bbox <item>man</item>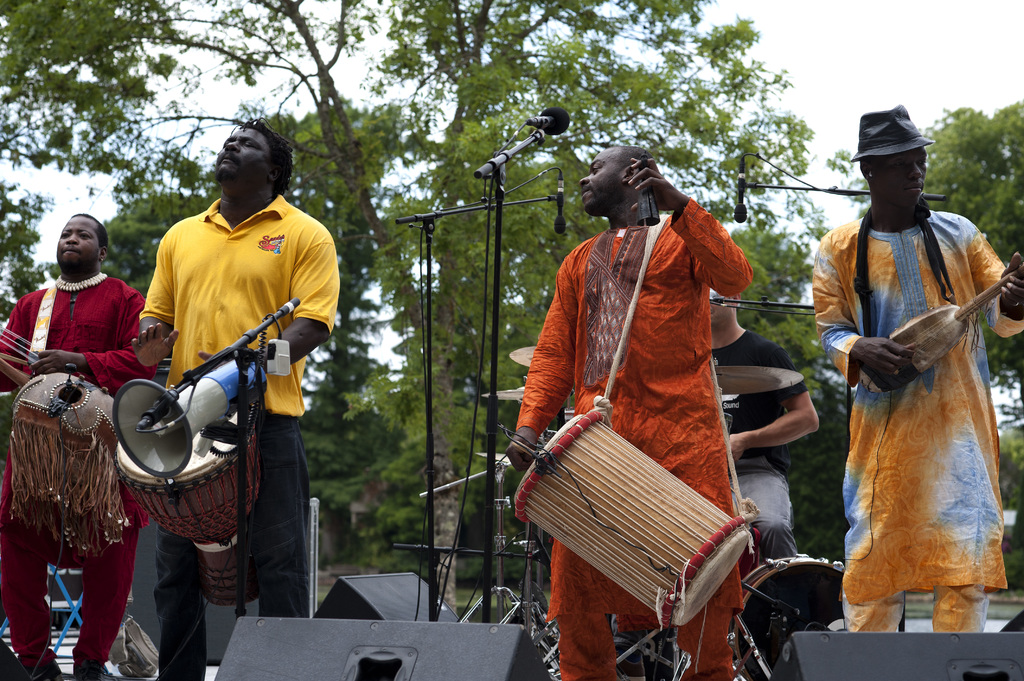
select_region(606, 292, 817, 680)
